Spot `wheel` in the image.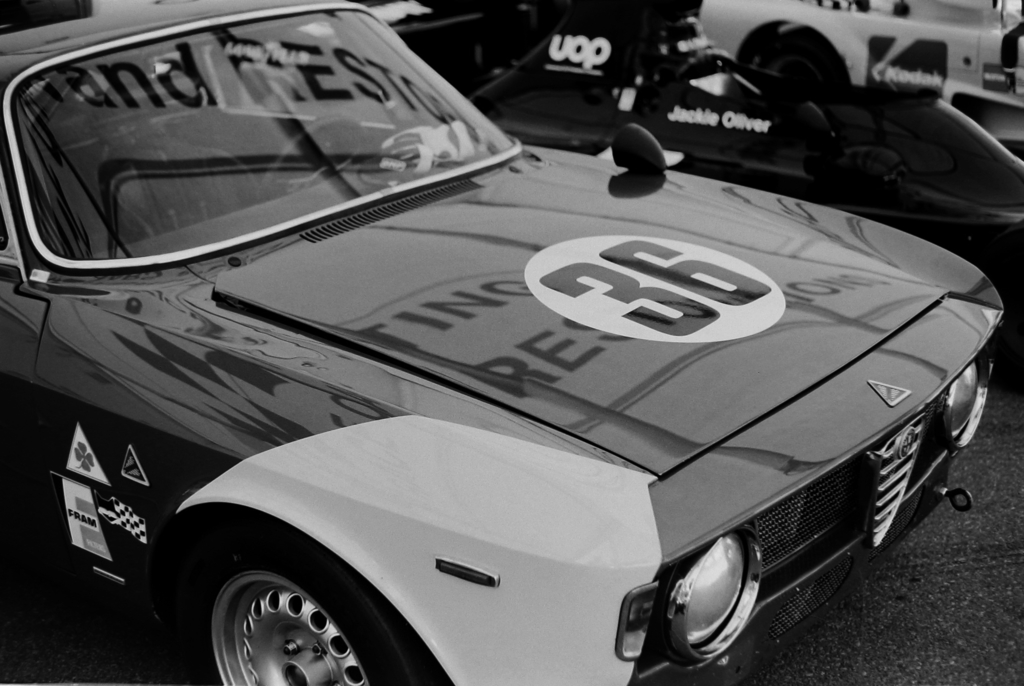
`wheel` found at [left=202, top=537, right=373, bottom=685].
